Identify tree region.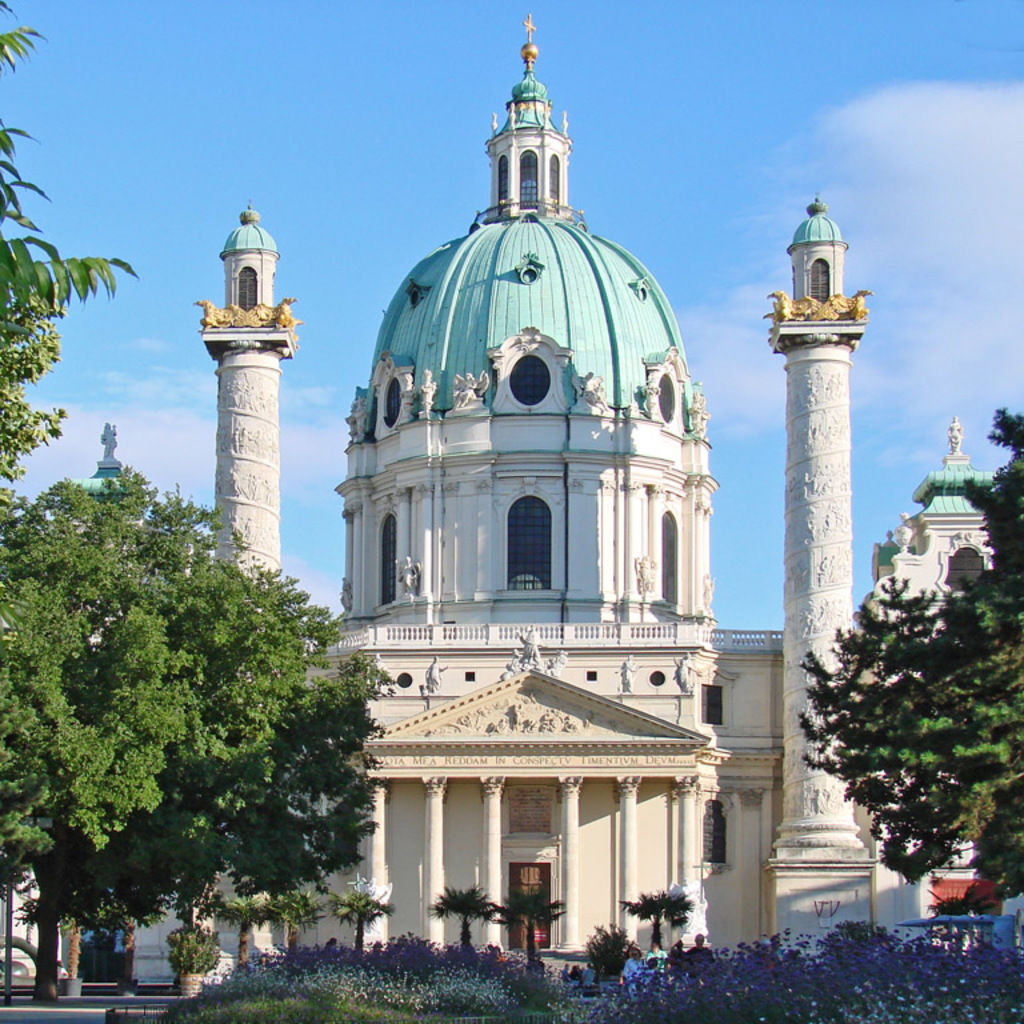
Region: box(328, 879, 392, 963).
